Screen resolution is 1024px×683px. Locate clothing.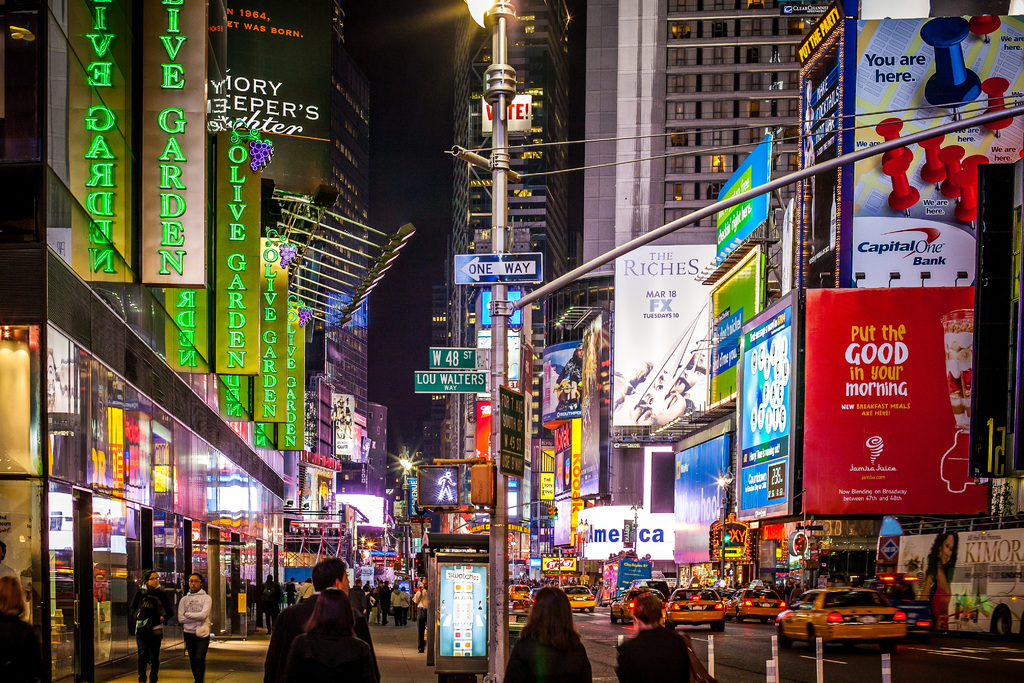
bbox=(334, 420, 342, 429).
